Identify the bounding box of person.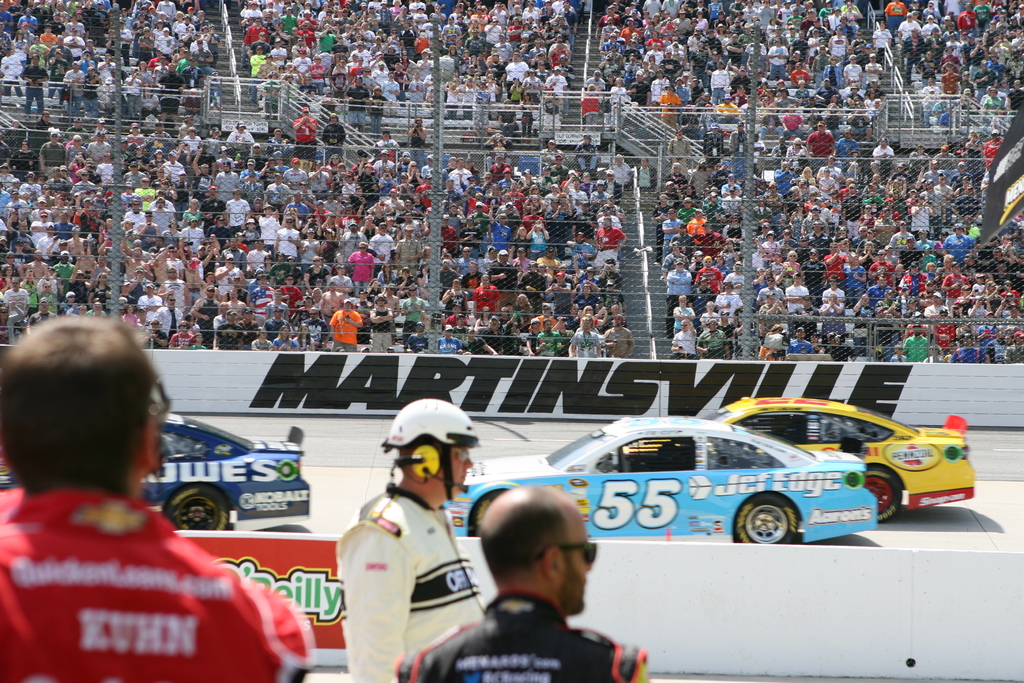
select_region(567, 319, 600, 355).
